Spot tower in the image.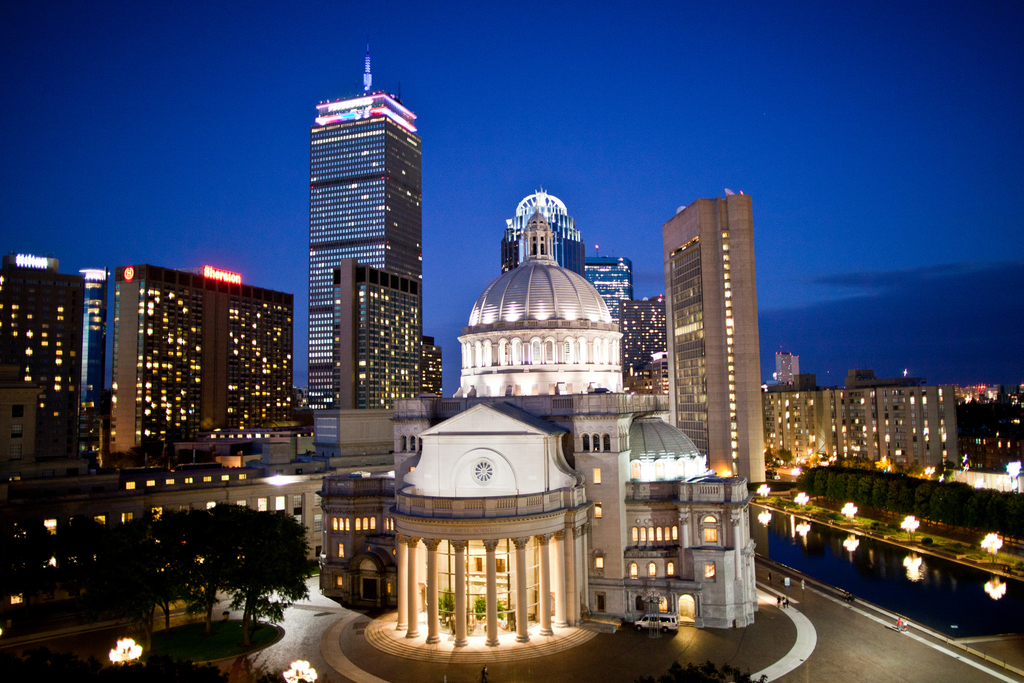
tower found at [left=75, top=261, right=108, bottom=447].
